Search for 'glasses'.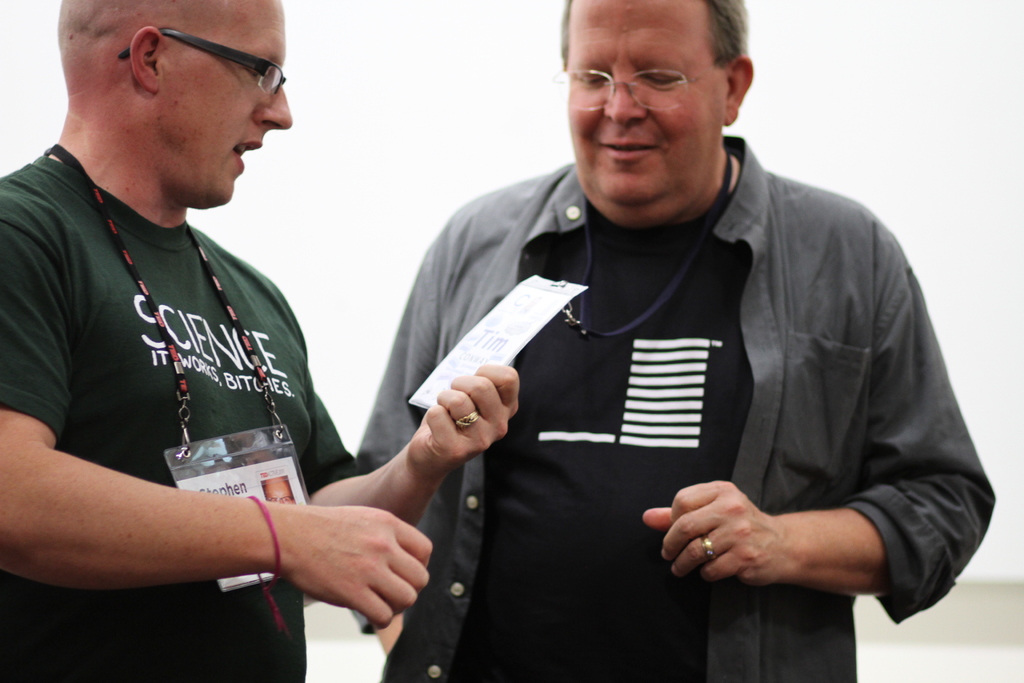
Found at [548, 61, 730, 113].
